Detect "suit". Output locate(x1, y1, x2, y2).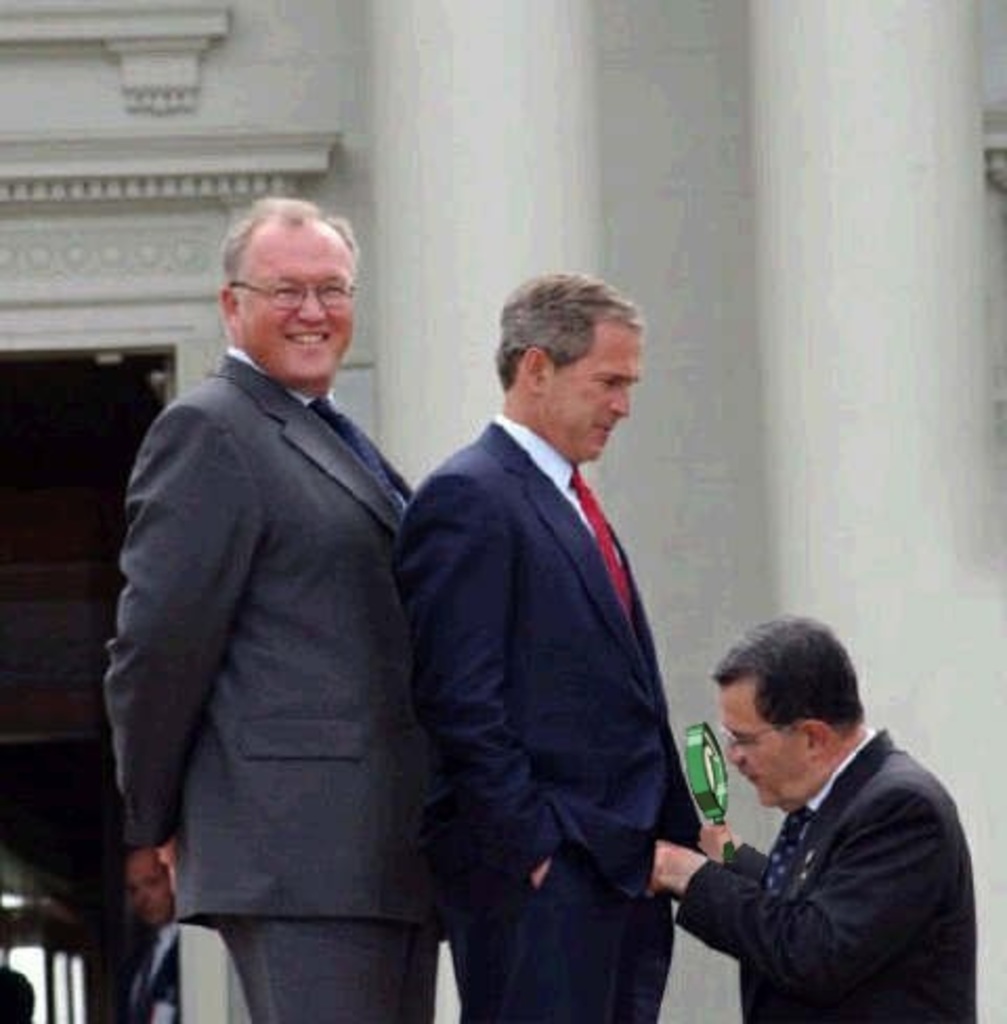
locate(676, 716, 978, 1022).
